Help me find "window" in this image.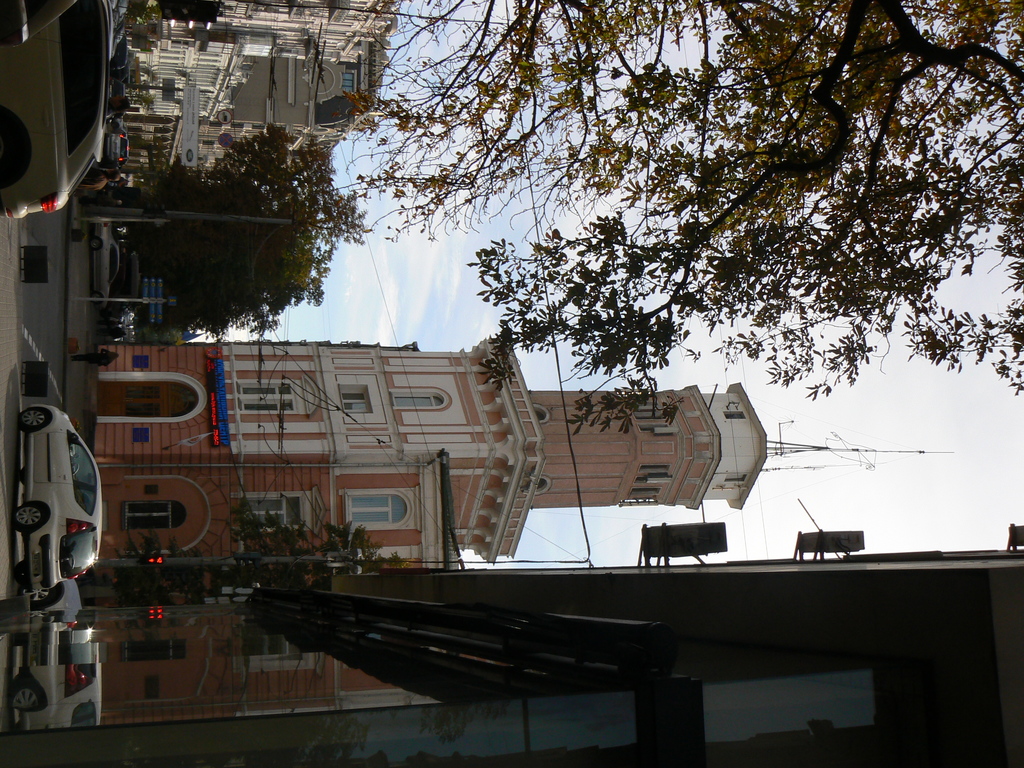
Found it: BBox(724, 412, 749, 422).
